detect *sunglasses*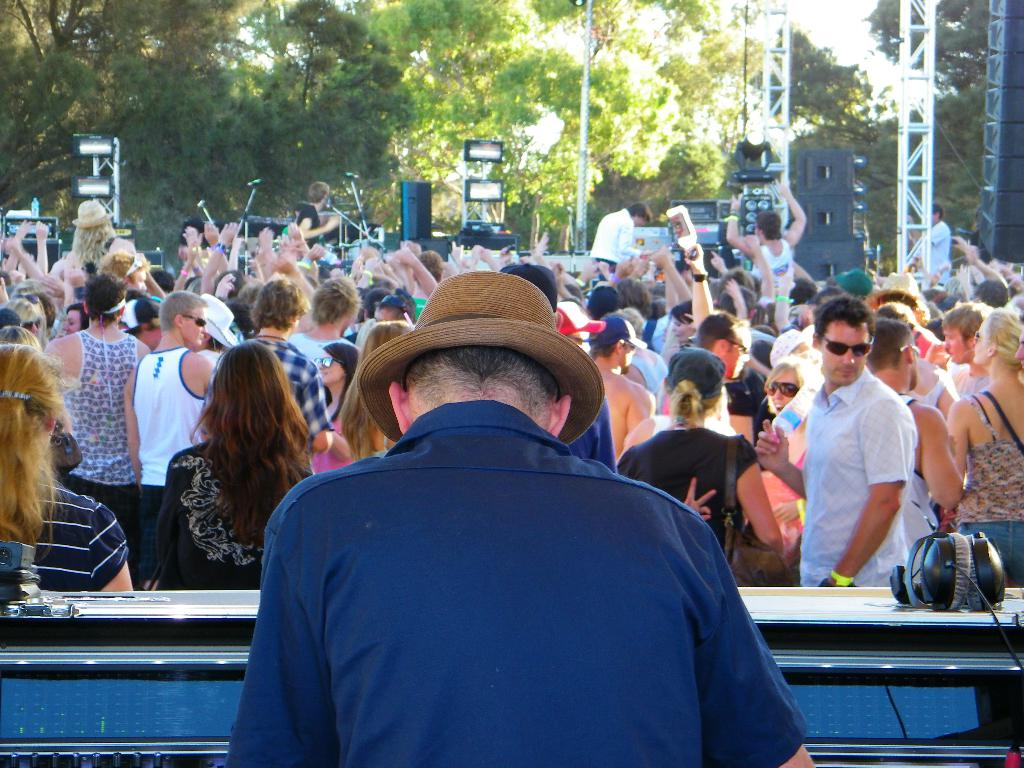
locate(971, 330, 997, 344)
